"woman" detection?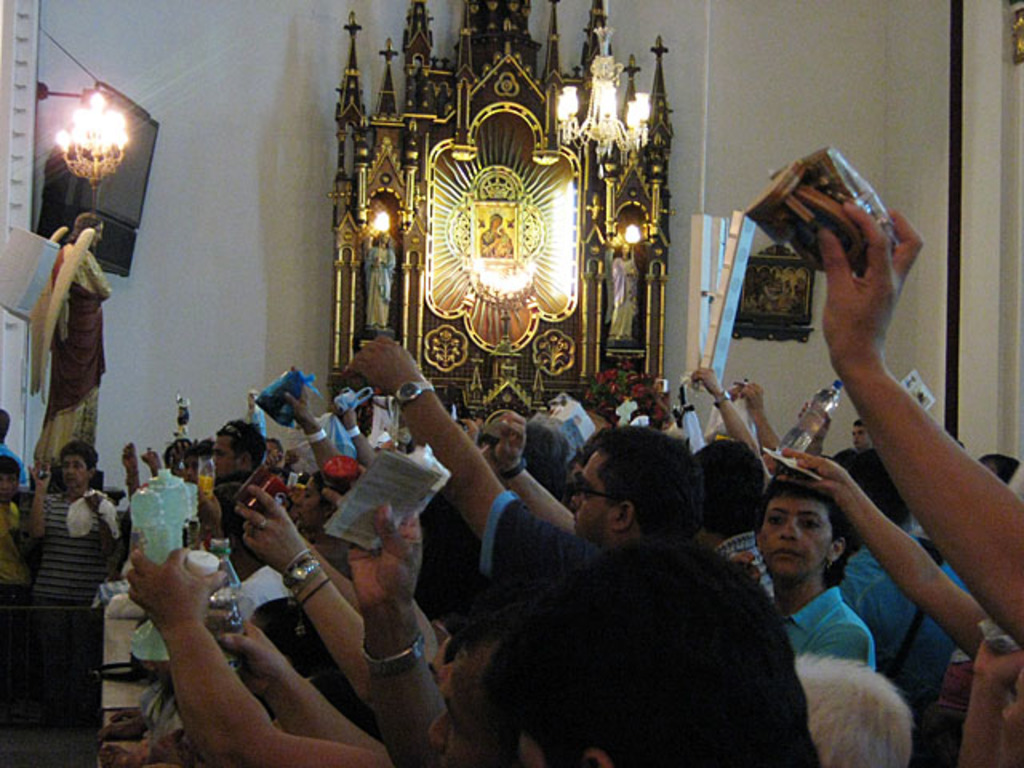
<bbox>296, 475, 360, 574</bbox>
